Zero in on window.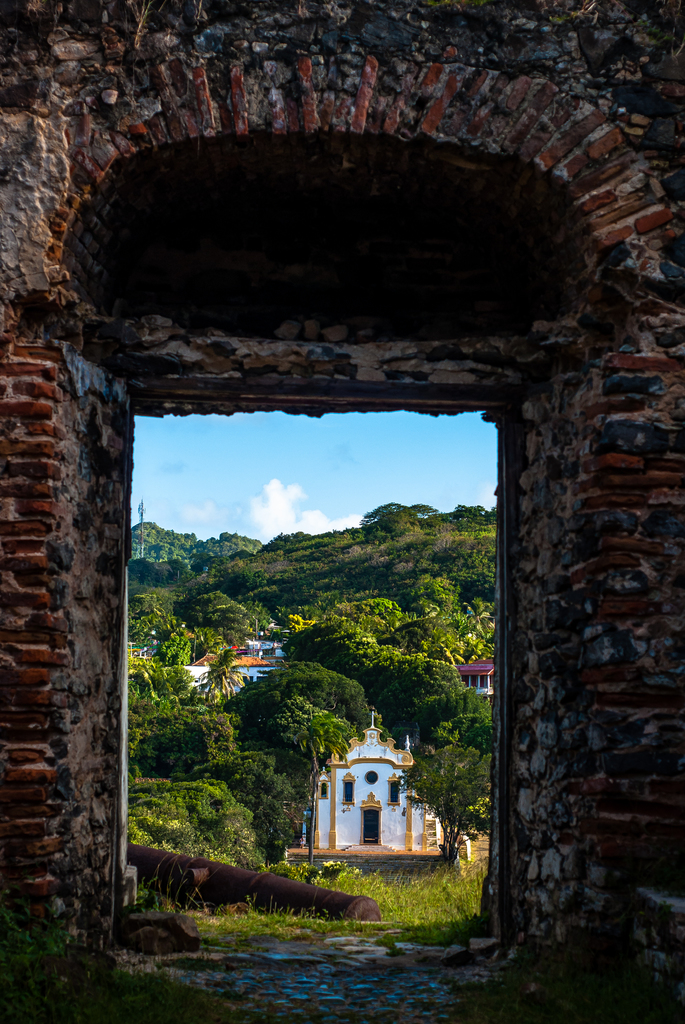
Zeroed in: [342, 779, 352, 805].
